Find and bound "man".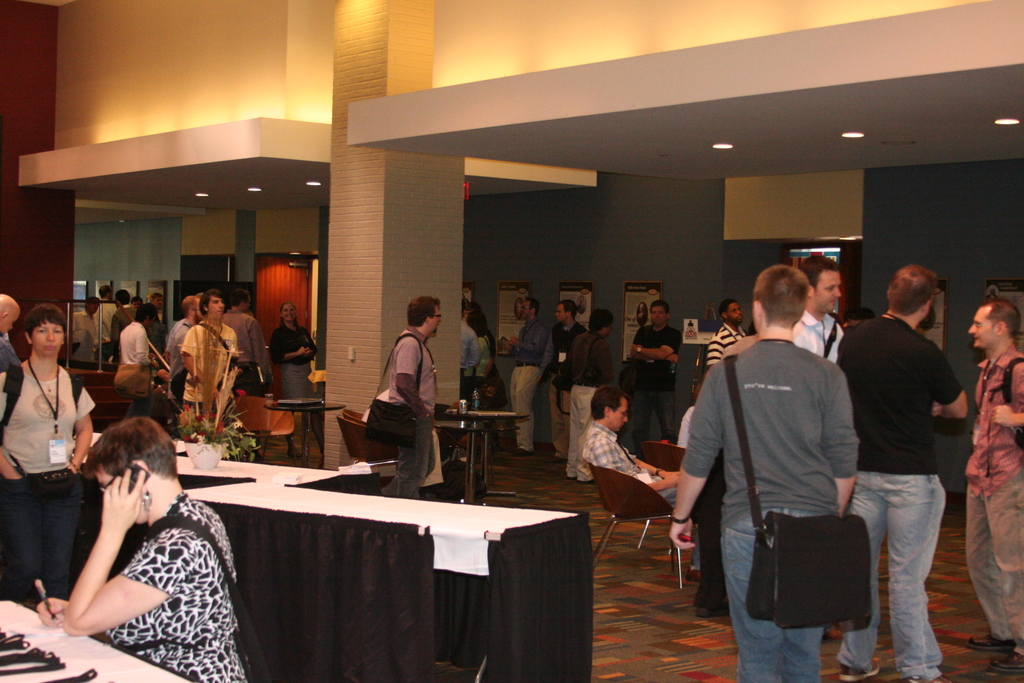
Bound: rect(506, 297, 553, 454).
